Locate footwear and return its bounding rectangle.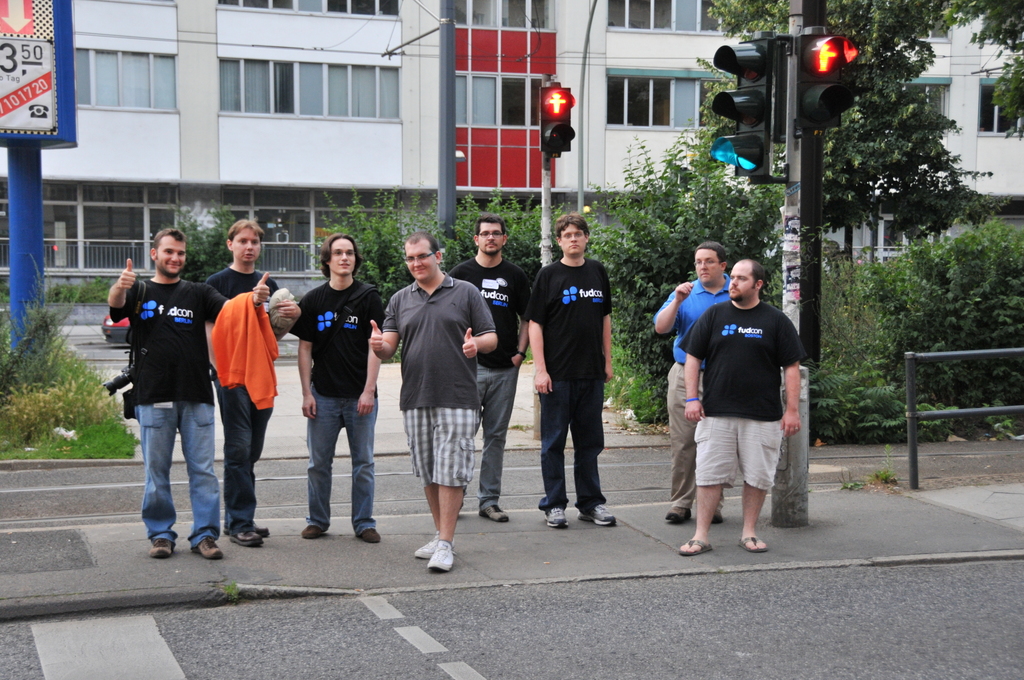
rect(734, 533, 768, 555).
